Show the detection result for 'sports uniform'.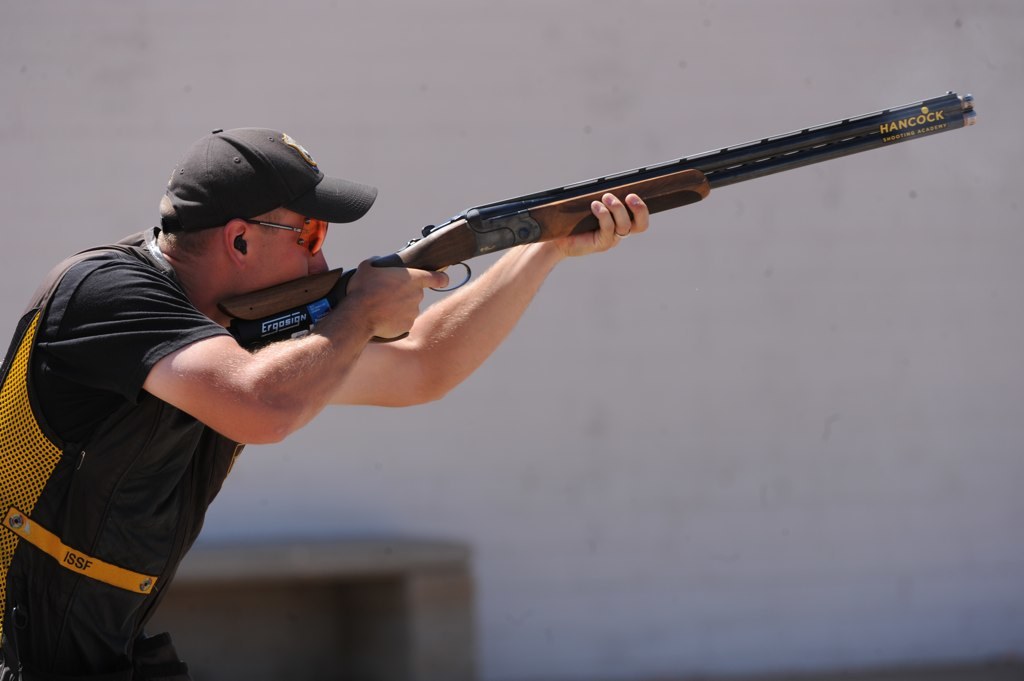
0 226 240 680.
